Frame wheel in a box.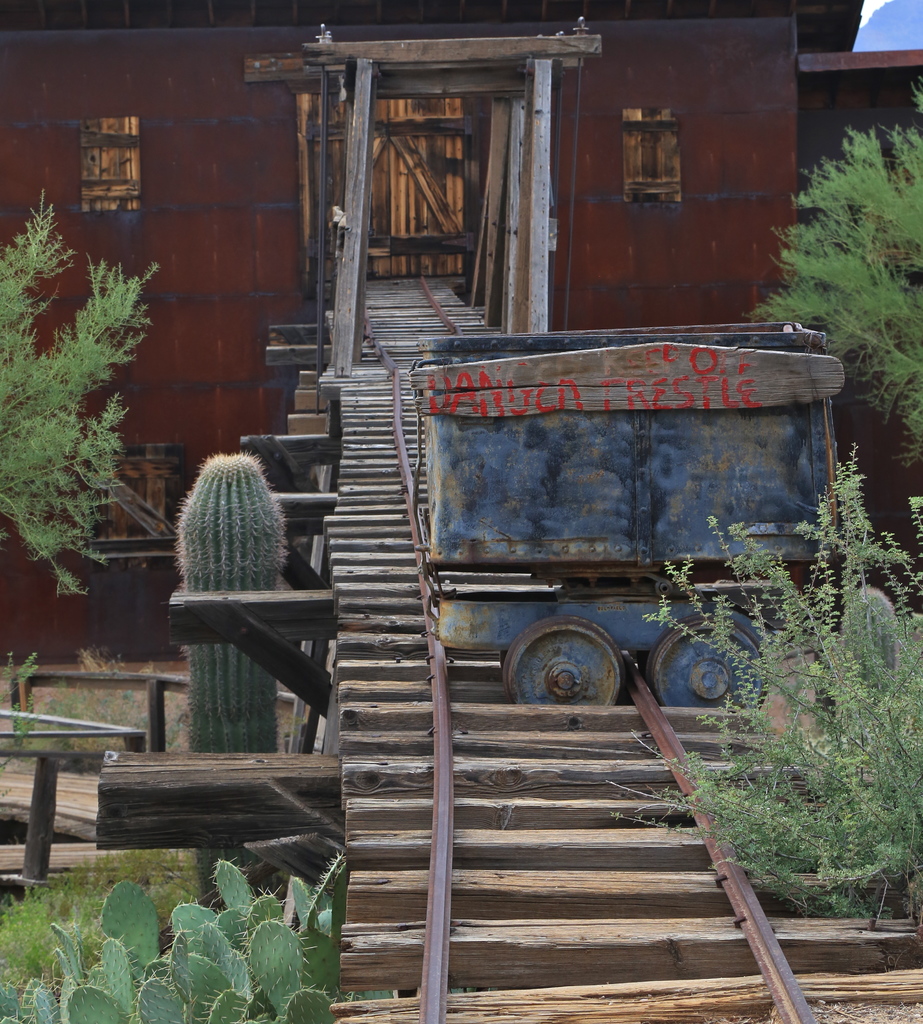
{"x1": 652, "y1": 612, "x2": 768, "y2": 727}.
